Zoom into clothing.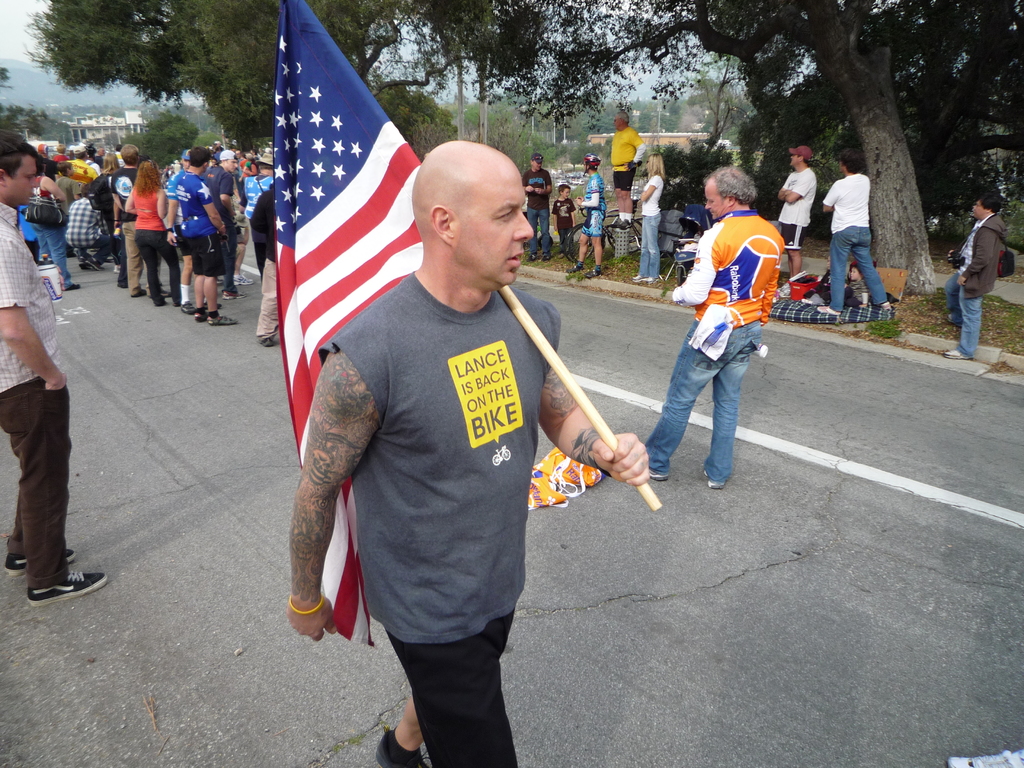
Zoom target: (829, 173, 886, 317).
